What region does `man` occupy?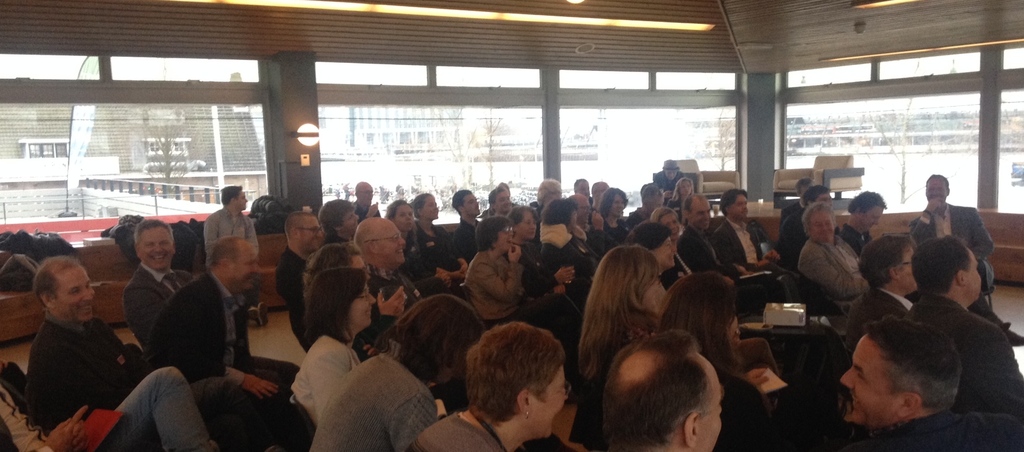
l=673, t=192, r=787, b=304.
